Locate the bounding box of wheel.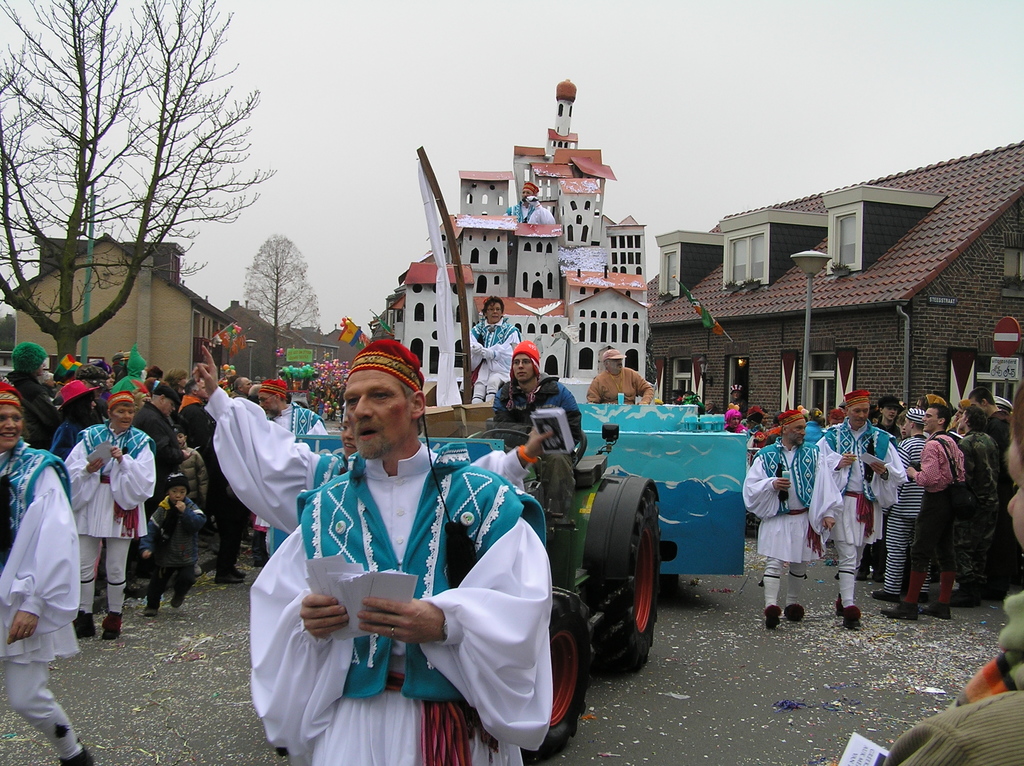
Bounding box: [573, 473, 660, 691].
